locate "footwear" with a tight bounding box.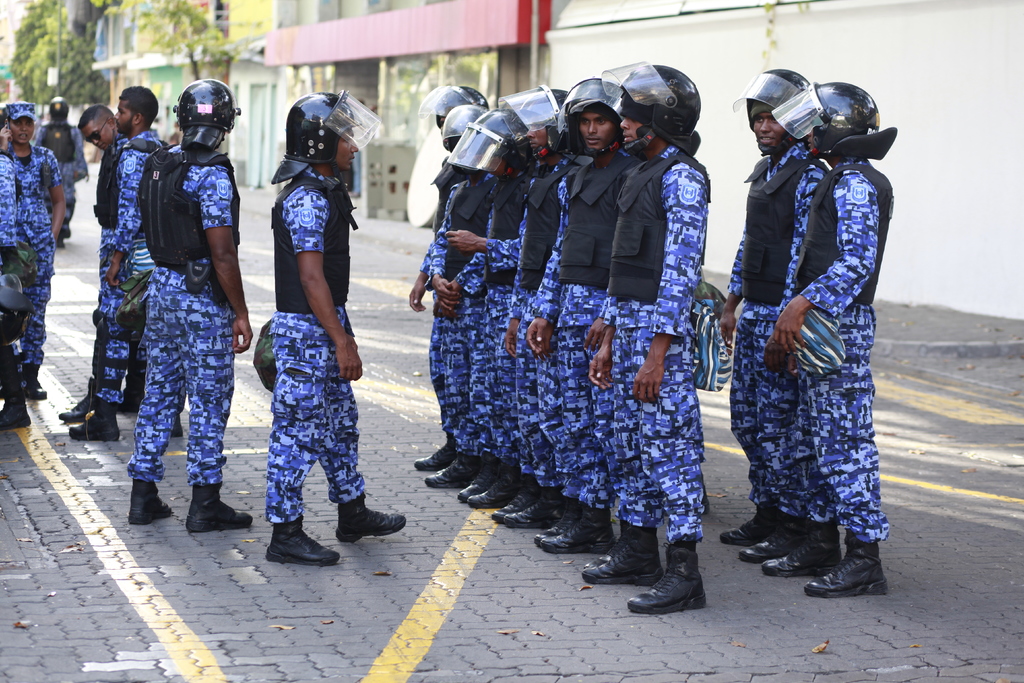
bbox(545, 500, 584, 533).
